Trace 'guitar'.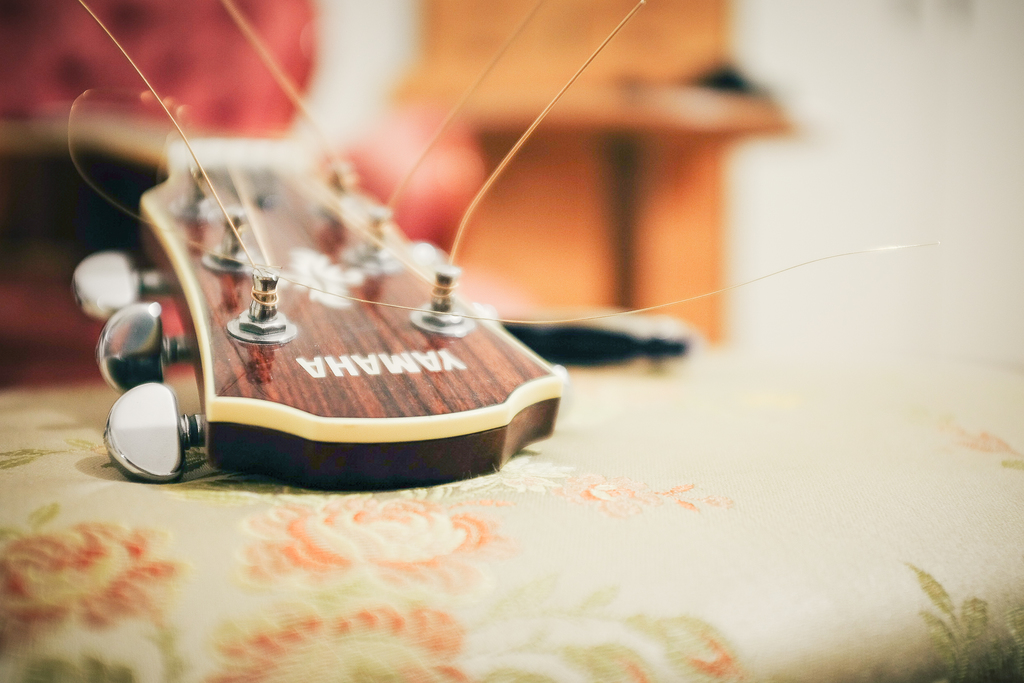
Traced to bbox=(0, 0, 941, 491).
